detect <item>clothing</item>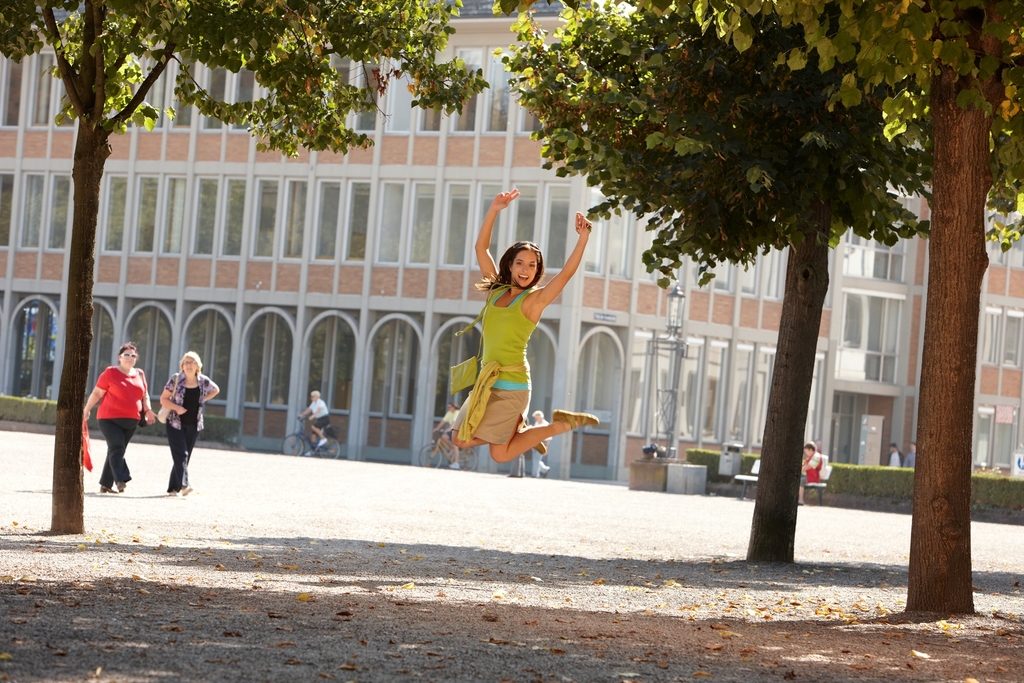
(512,452,525,476)
